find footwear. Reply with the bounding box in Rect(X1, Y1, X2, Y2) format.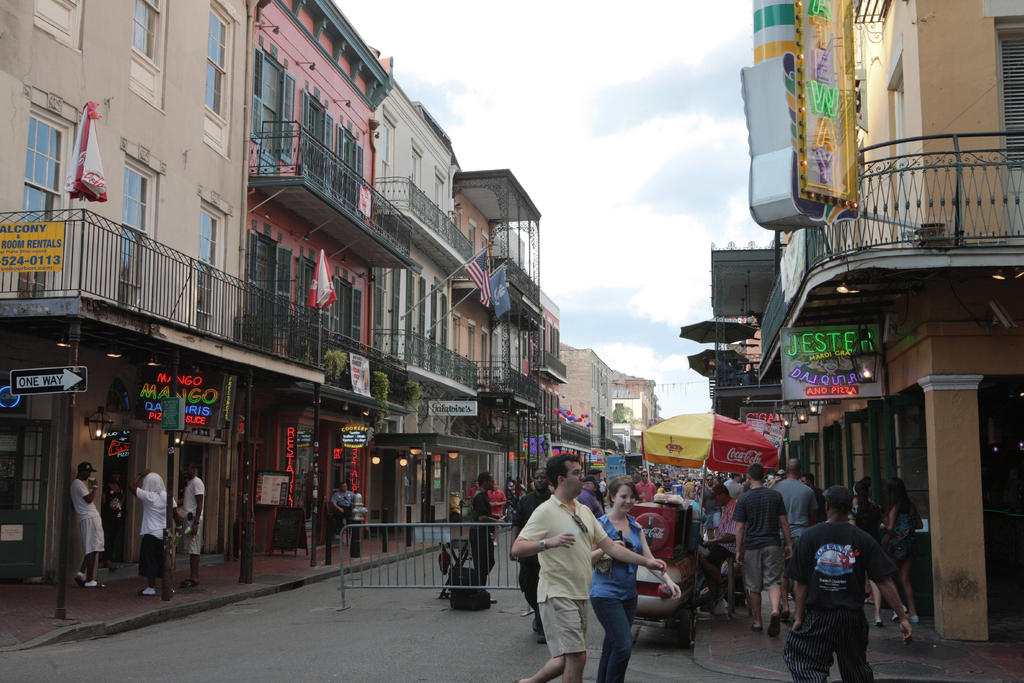
Rect(183, 578, 201, 586).
